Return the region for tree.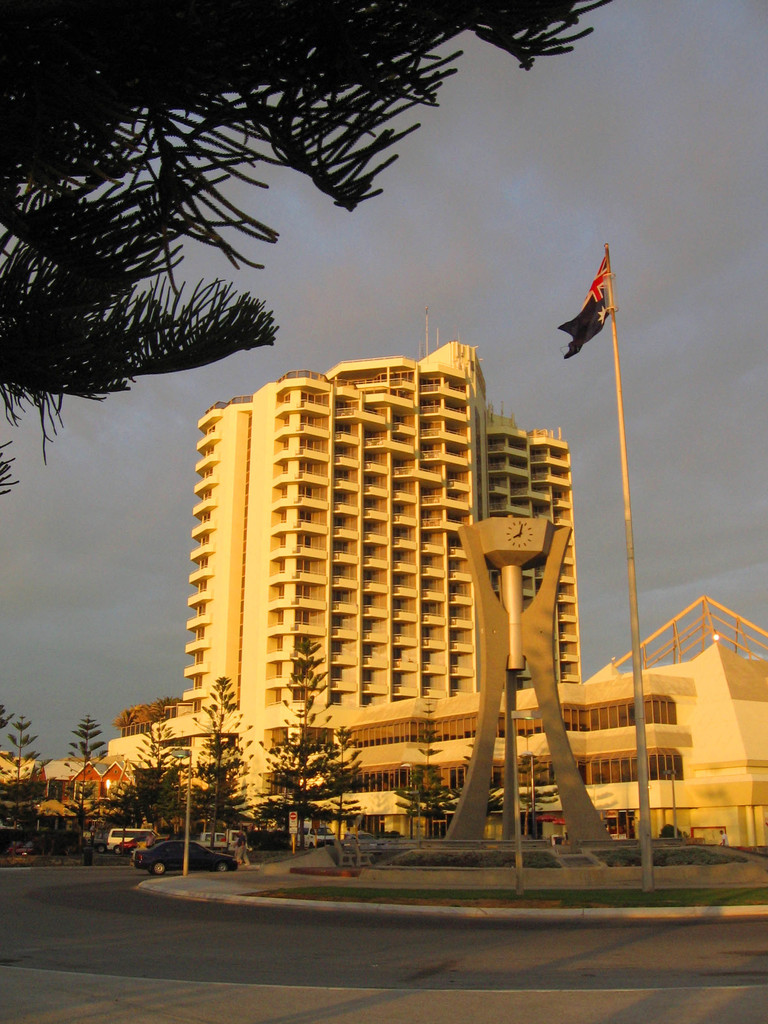
locate(70, 710, 96, 841).
